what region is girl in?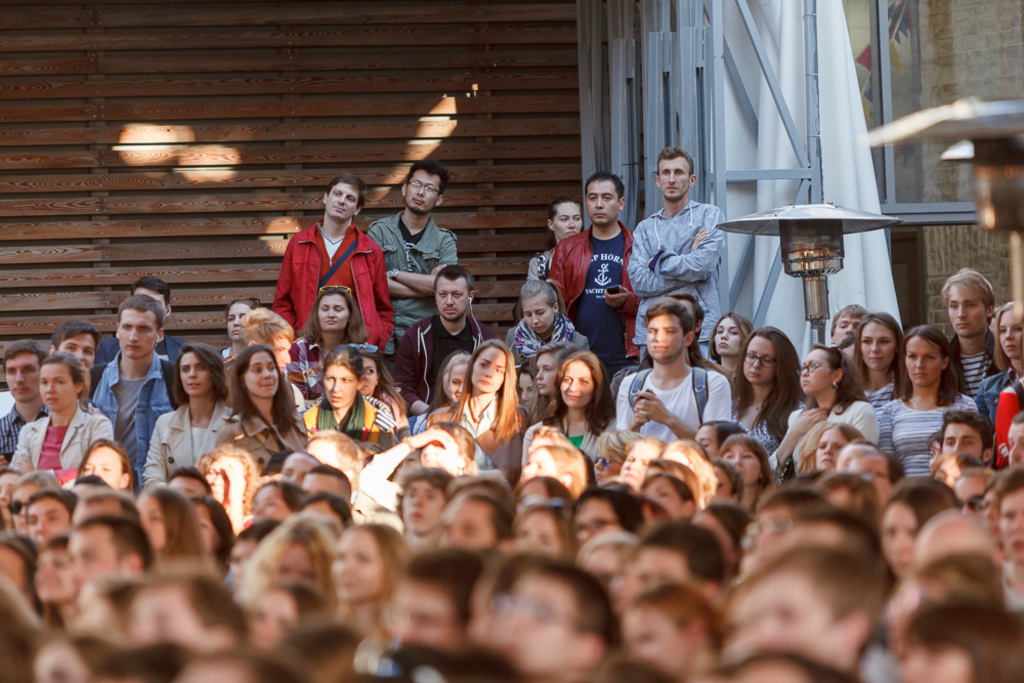
l=14, t=352, r=128, b=465.
